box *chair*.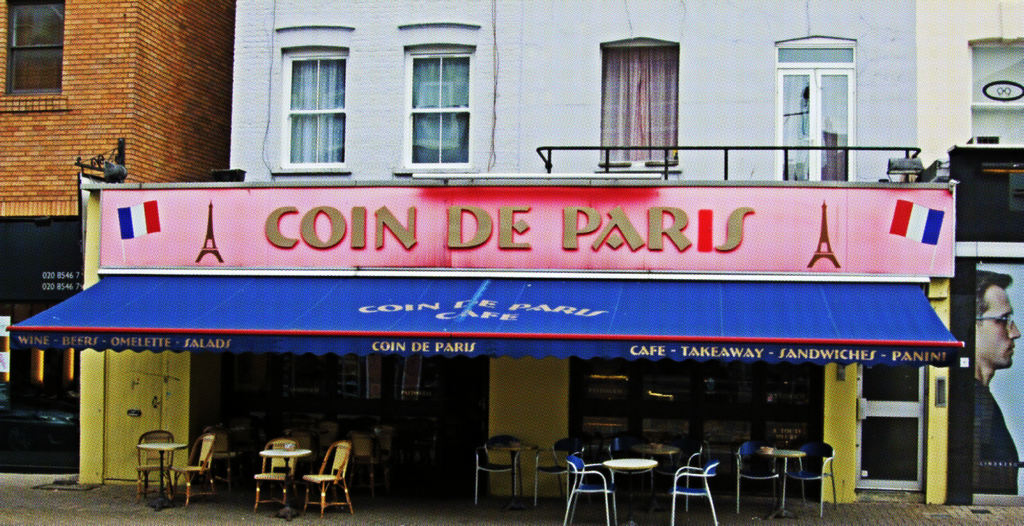
474,434,527,508.
